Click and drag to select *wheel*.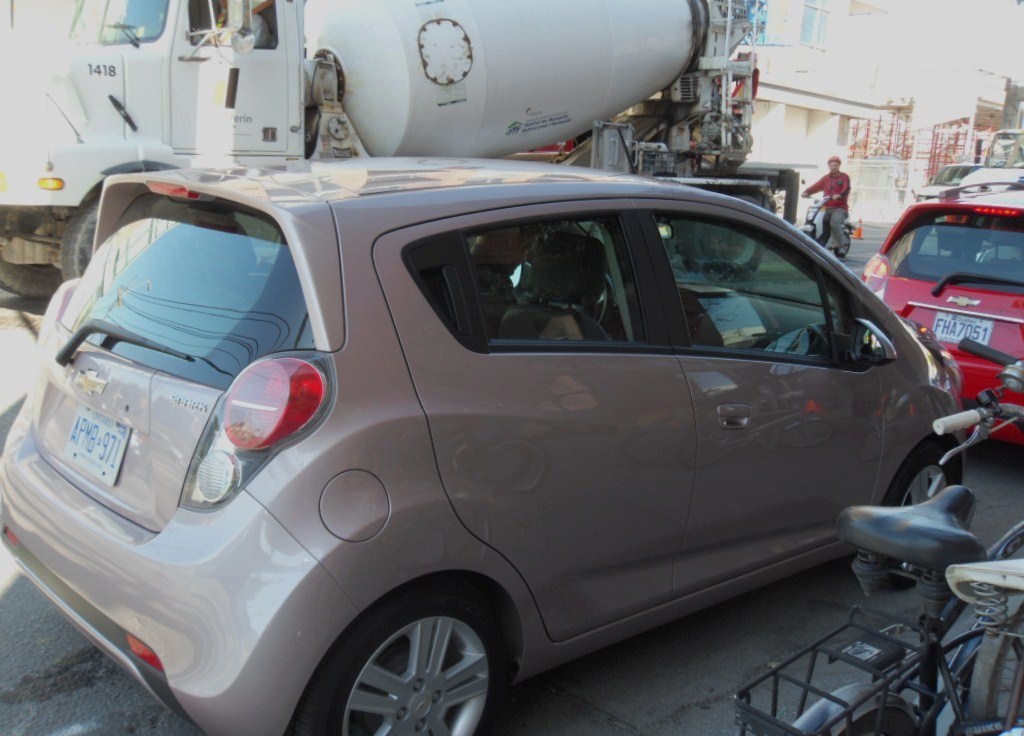
Selection: box(881, 434, 968, 595).
